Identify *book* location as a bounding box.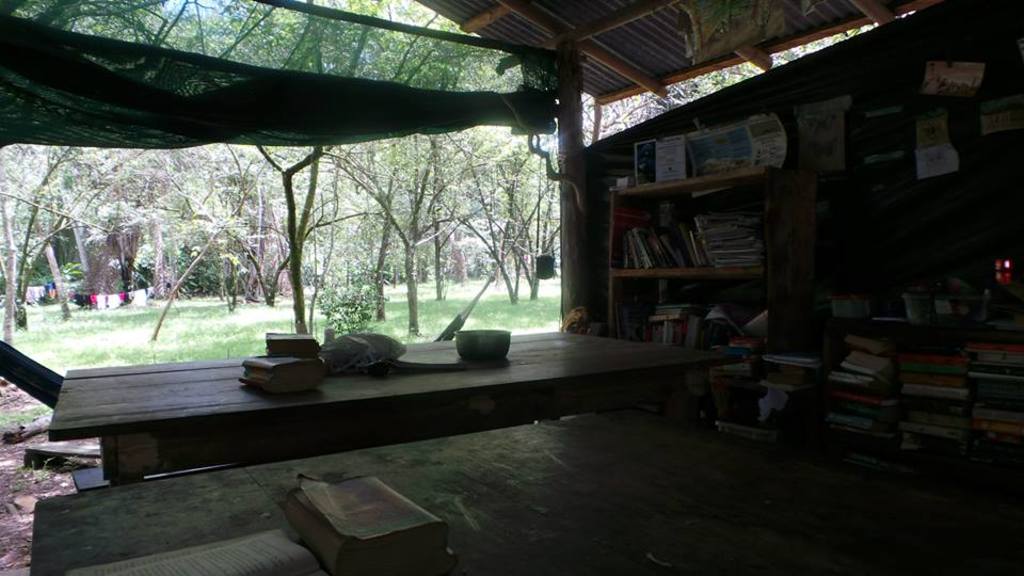
61:523:338:575.
